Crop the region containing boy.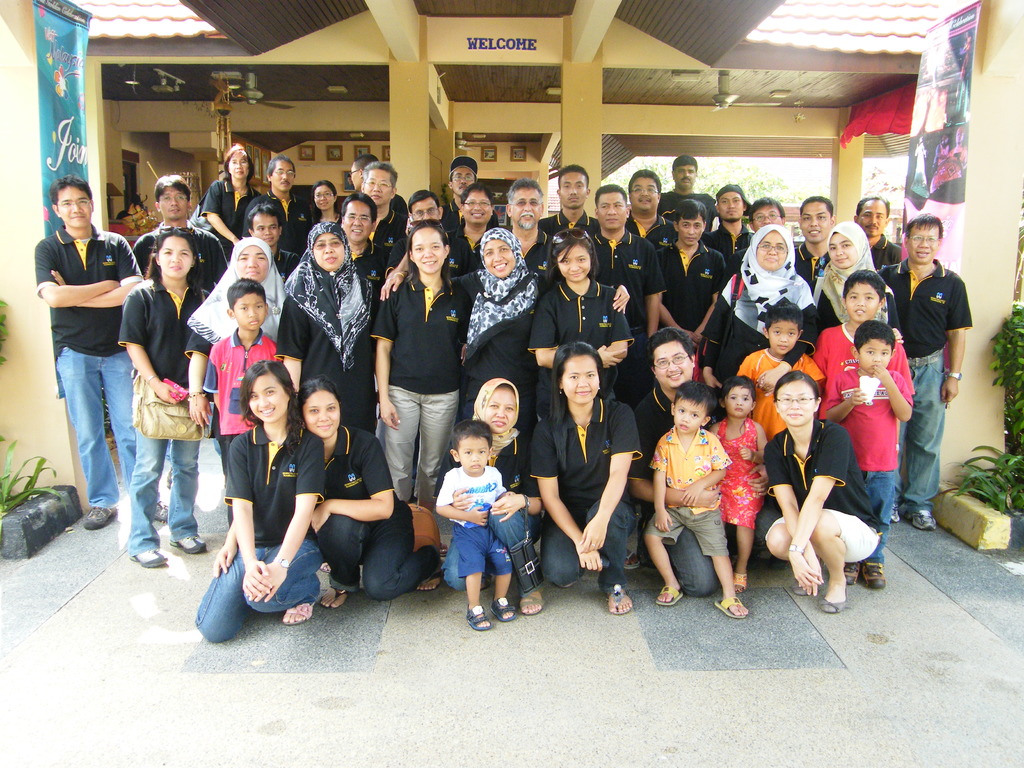
Crop region: (left=202, top=278, right=284, bottom=526).
